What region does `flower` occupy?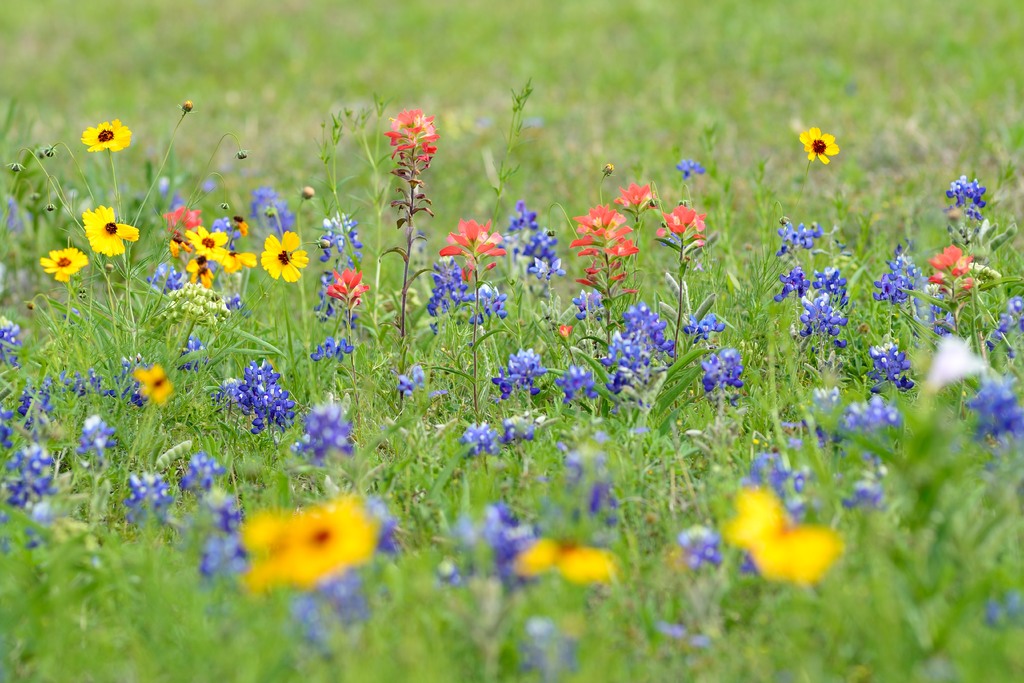
left=122, top=468, right=177, bottom=529.
